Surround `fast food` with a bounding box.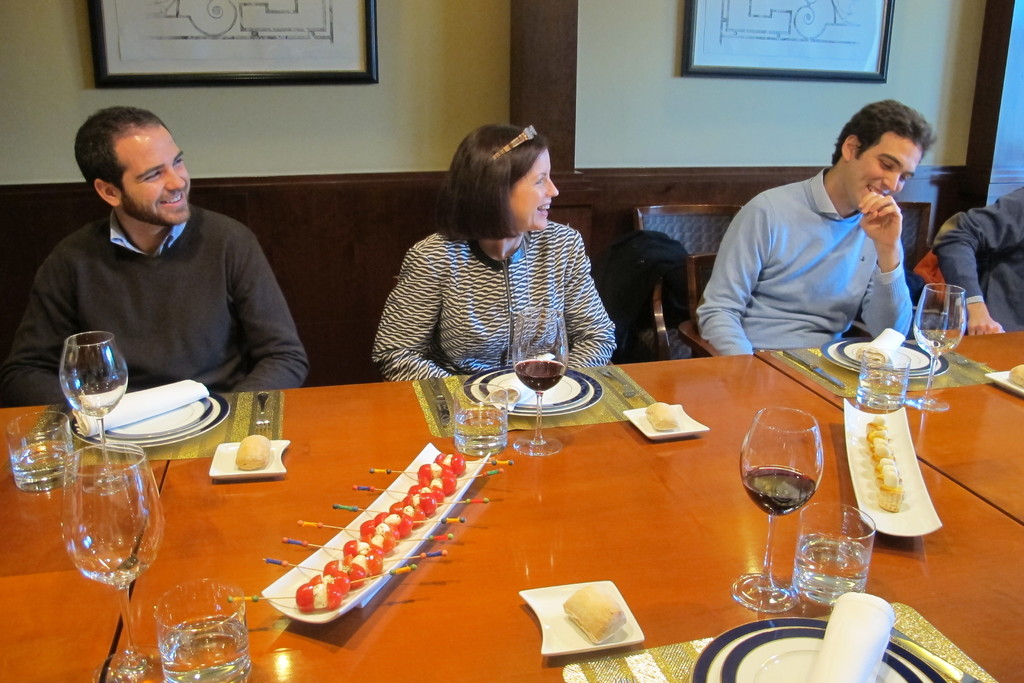
<bbox>284, 452, 475, 600</bbox>.
